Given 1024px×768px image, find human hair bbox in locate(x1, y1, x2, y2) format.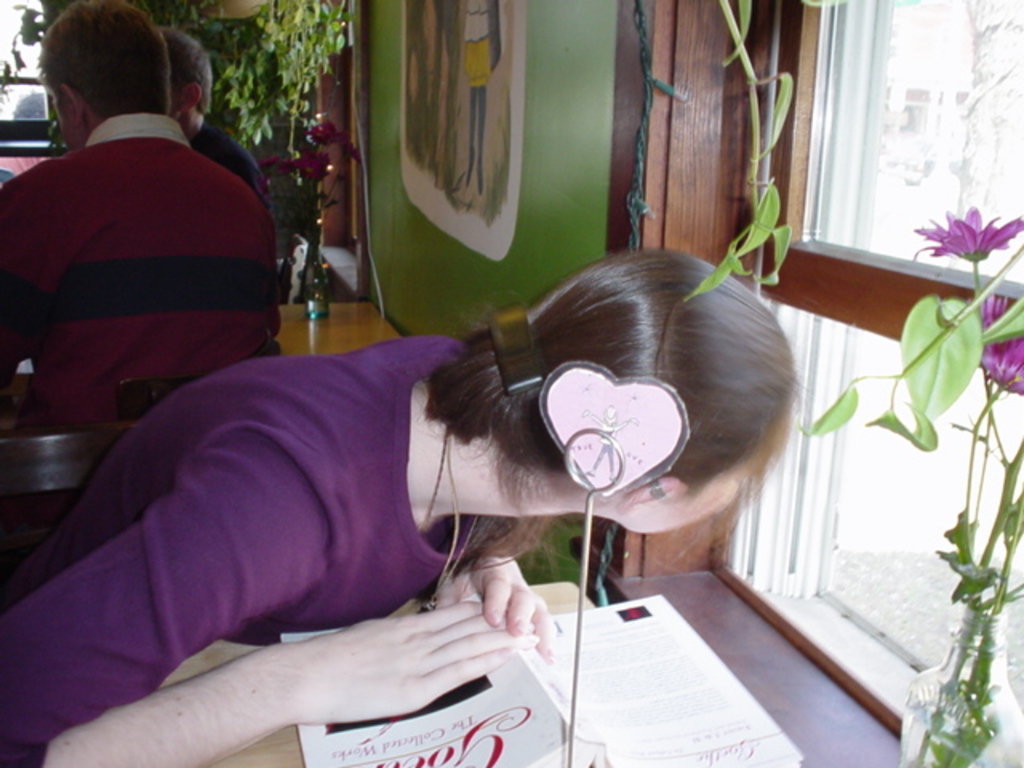
locate(162, 27, 211, 110).
